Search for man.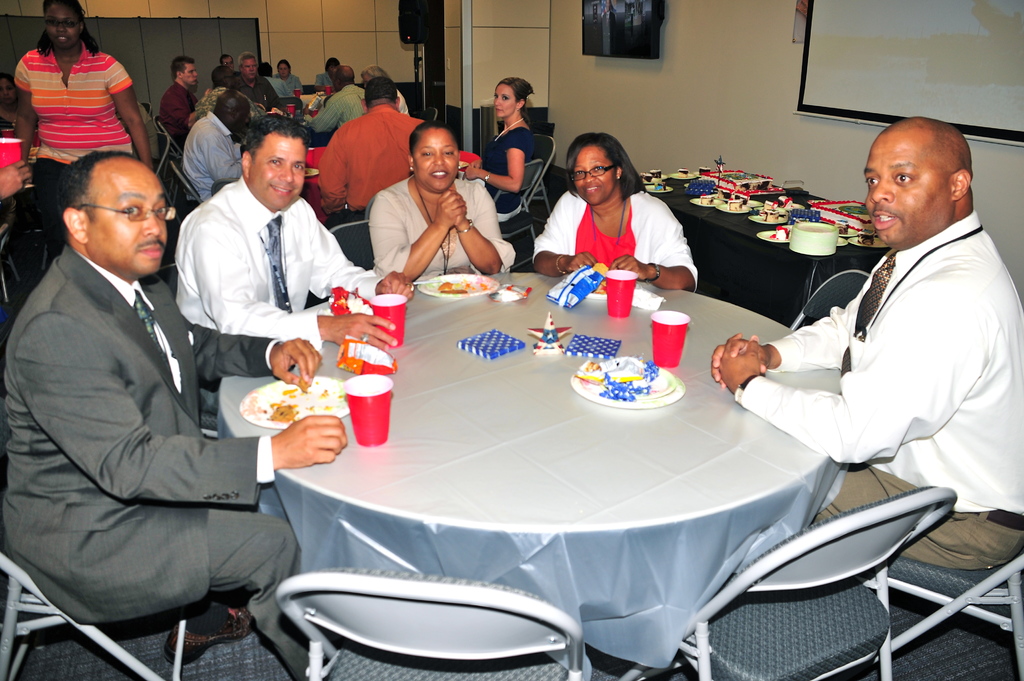
Found at <box>175,111,412,354</box>.
